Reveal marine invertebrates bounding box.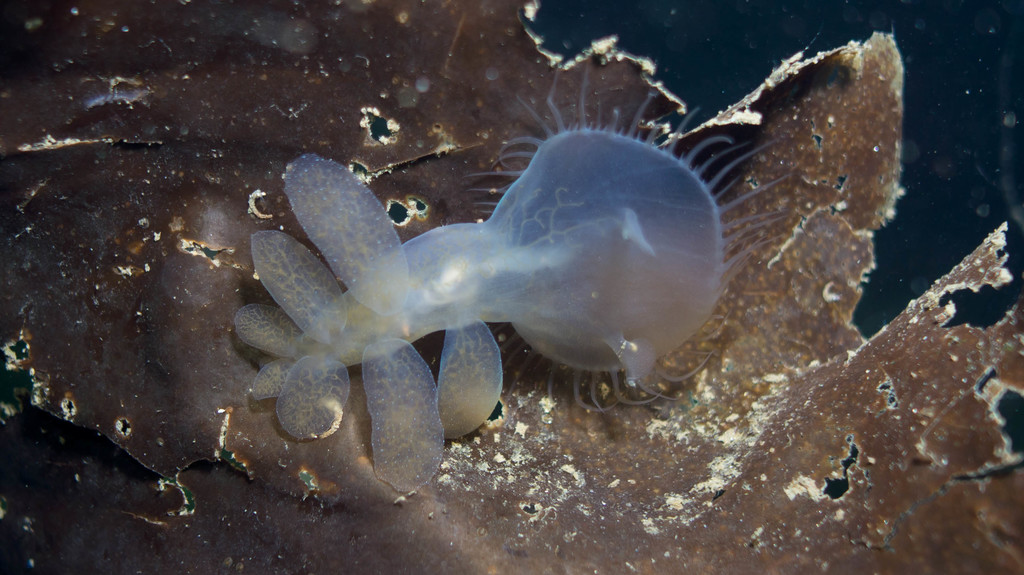
Revealed: <region>268, 331, 342, 450</region>.
